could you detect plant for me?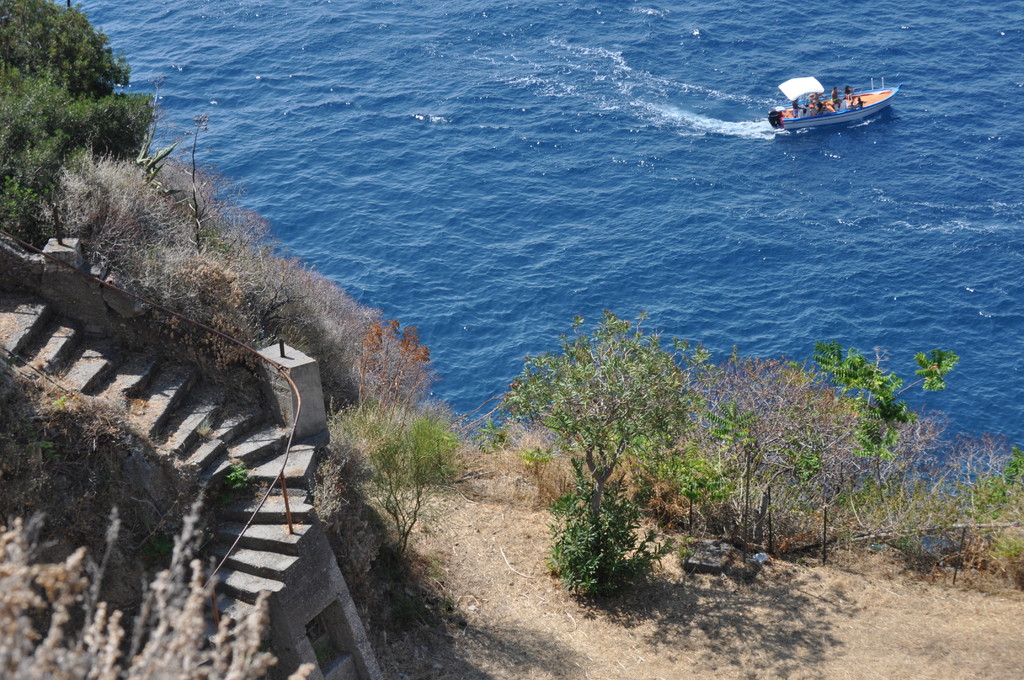
Detection result: 35,434,56,458.
